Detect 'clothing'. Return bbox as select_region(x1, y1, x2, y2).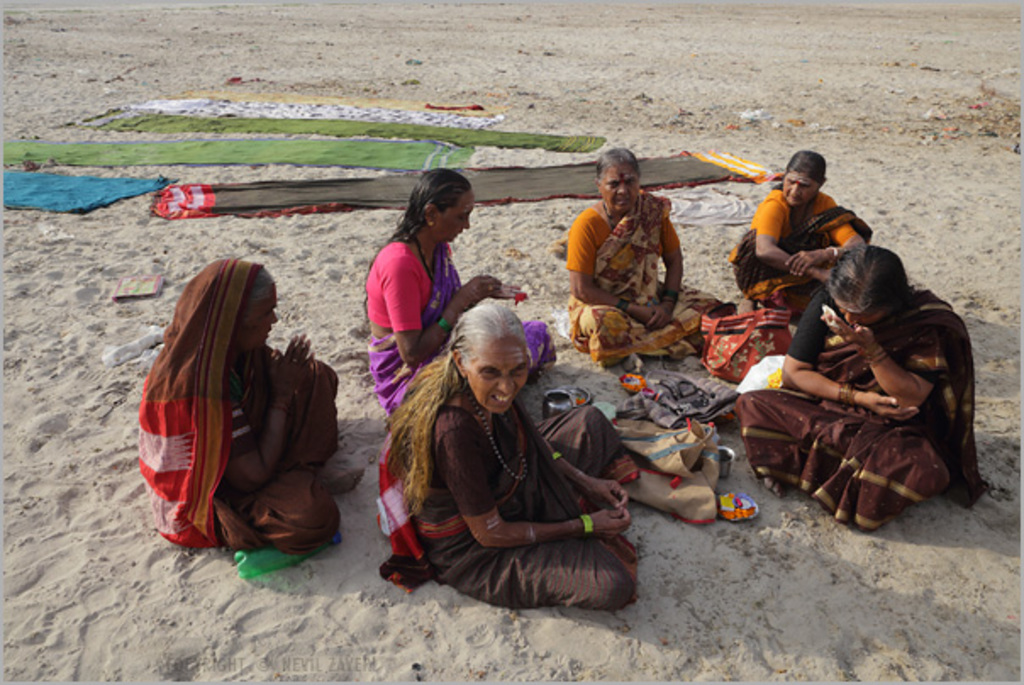
select_region(356, 217, 524, 393).
